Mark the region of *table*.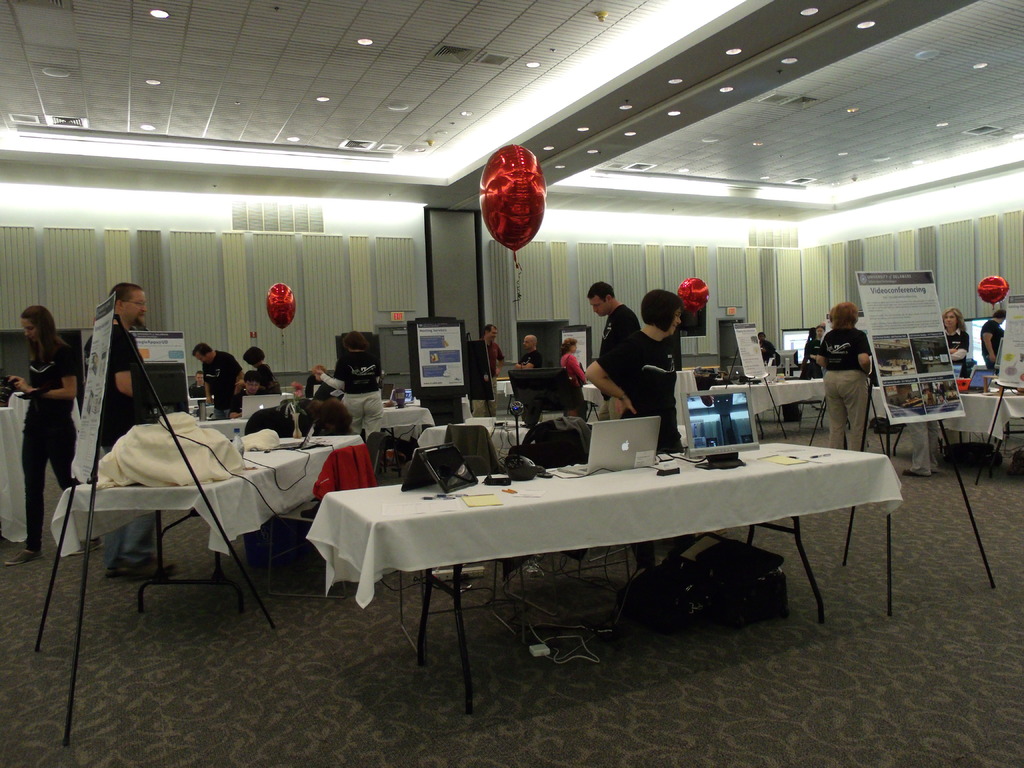
Region: rect(668, 369, 703, 421).
